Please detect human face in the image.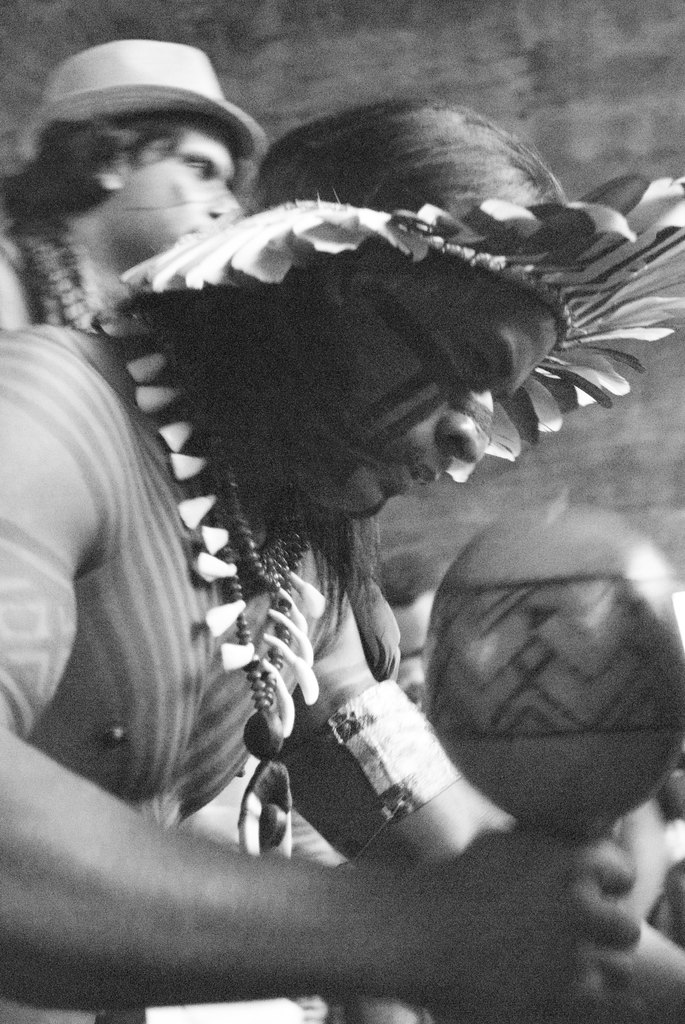
(left=292, top=289, right=561, bottom=519).
